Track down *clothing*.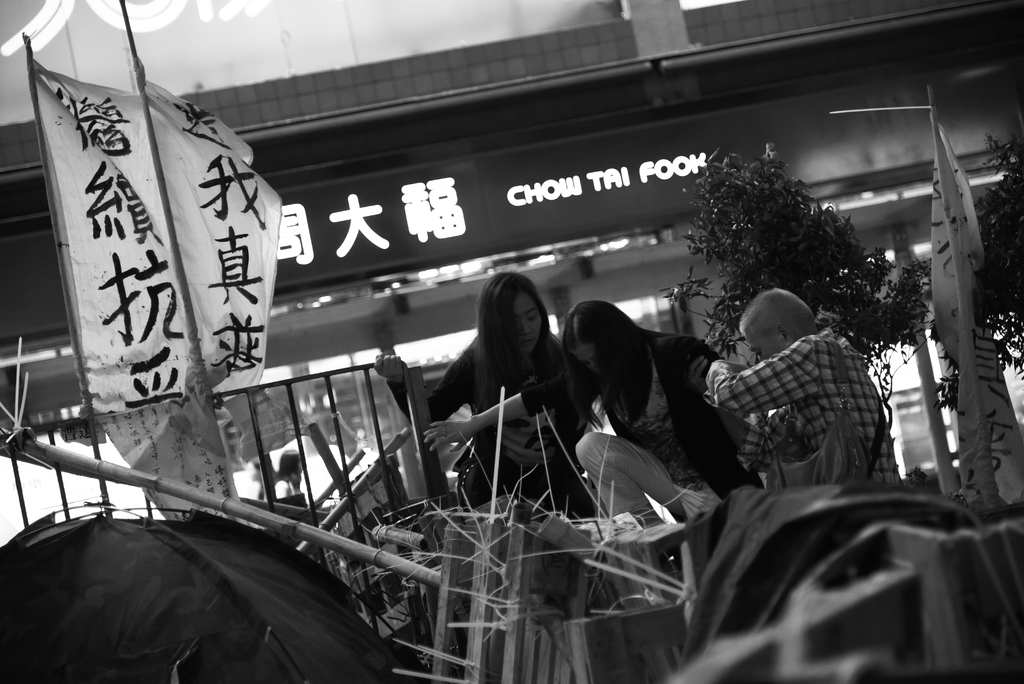
Tracked to bbox=[385, 329, 606, 523].
